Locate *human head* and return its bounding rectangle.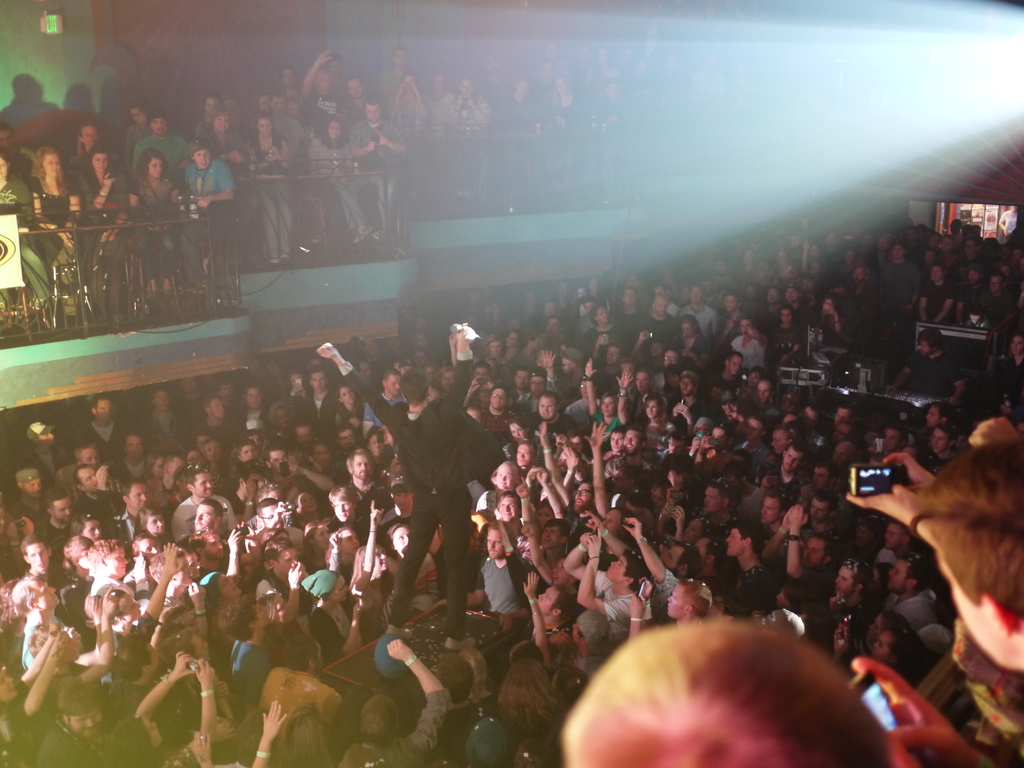
[x1=77, y1=125, x2=97, y2=147].
